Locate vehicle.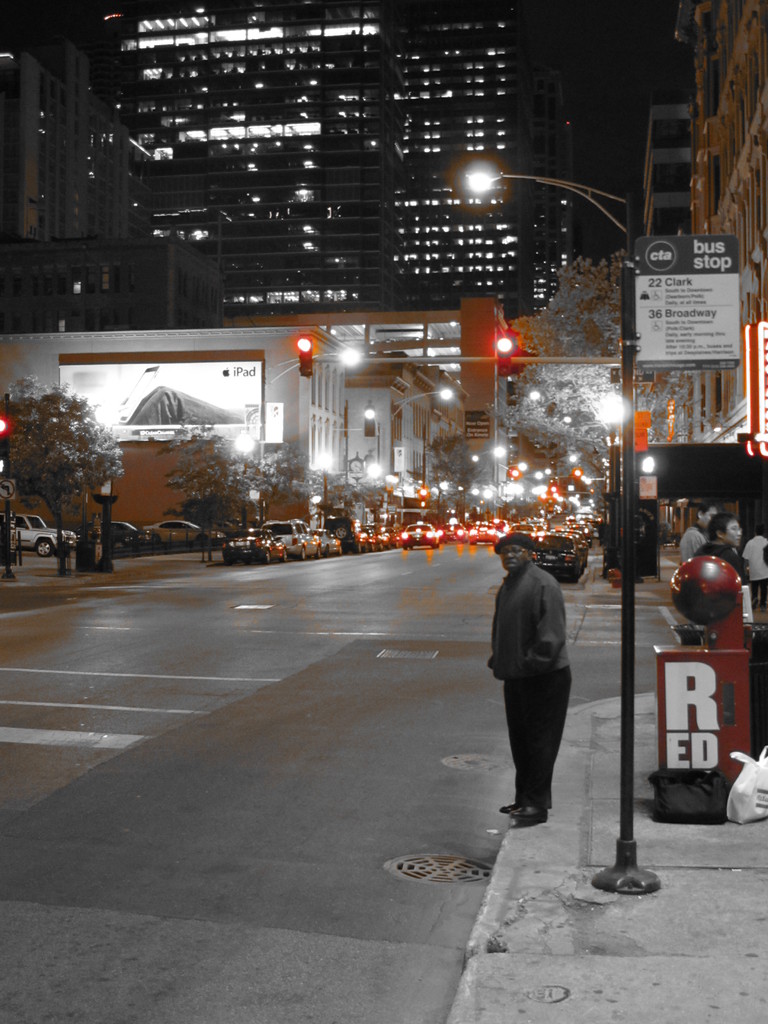
Bounding box: select_region(438, 516, 466, 540).
